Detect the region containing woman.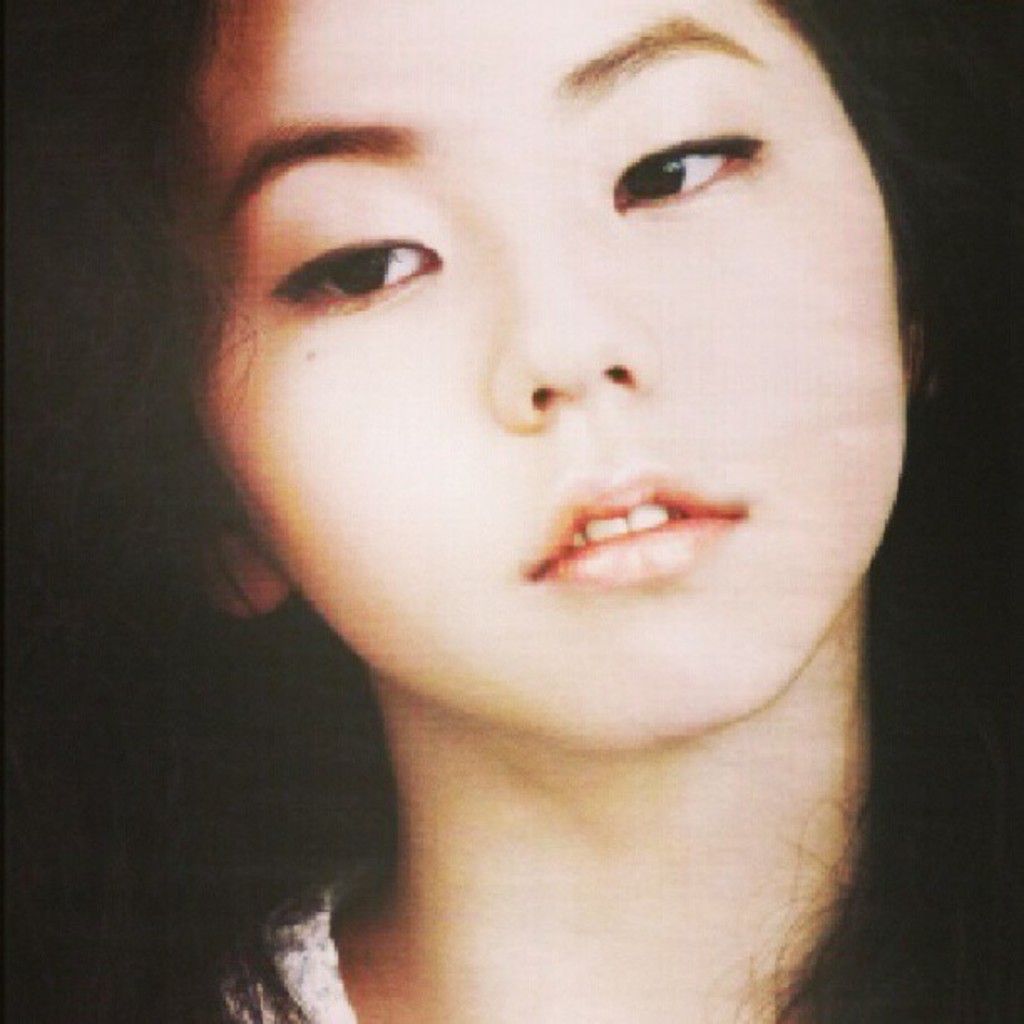
[left=0, top=2, right=1022, bottom=1022].
